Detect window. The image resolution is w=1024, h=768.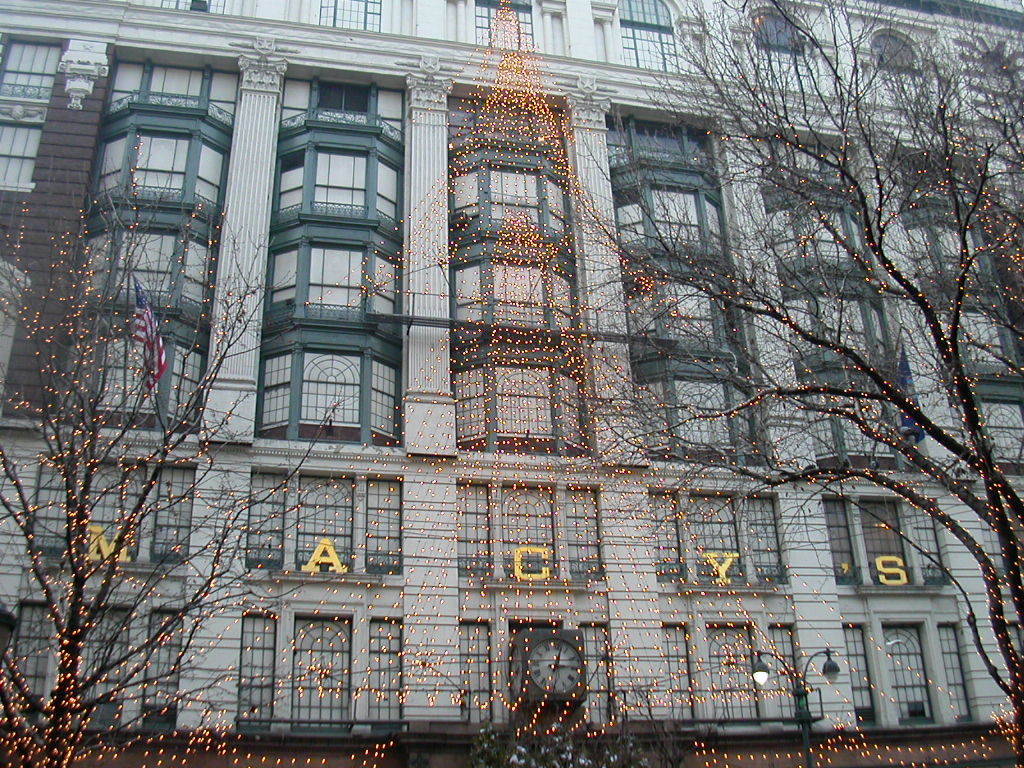
left=819, top=494, right=946, bottom=585.
